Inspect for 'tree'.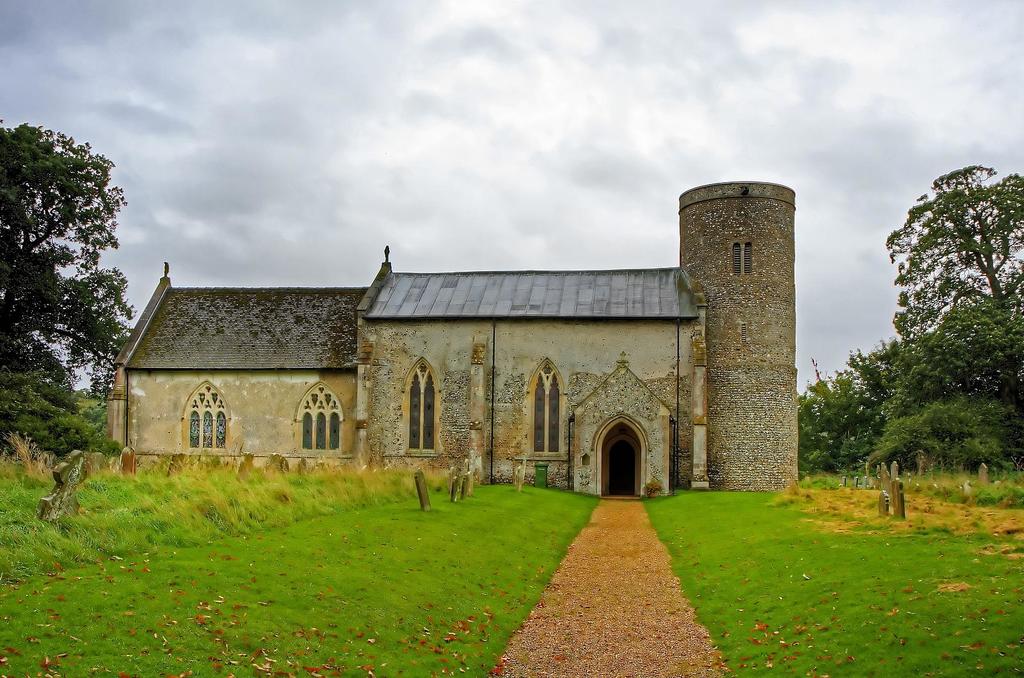
Inspection: (x1=879, y1=156, x2=1023, y2=332).
